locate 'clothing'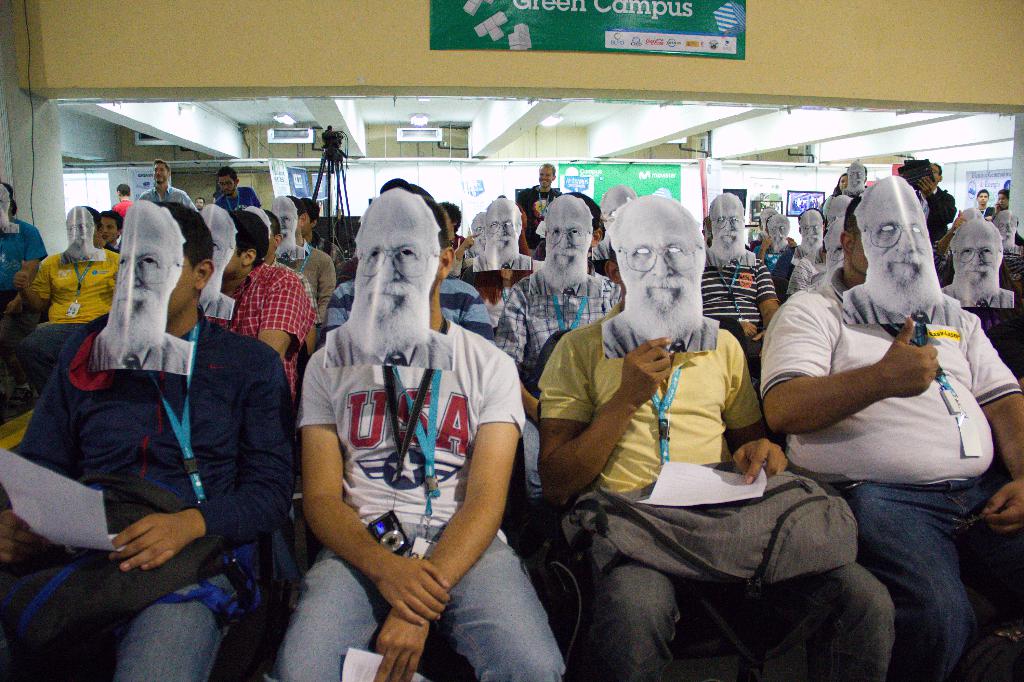
box(497, 268, 621, 386)
